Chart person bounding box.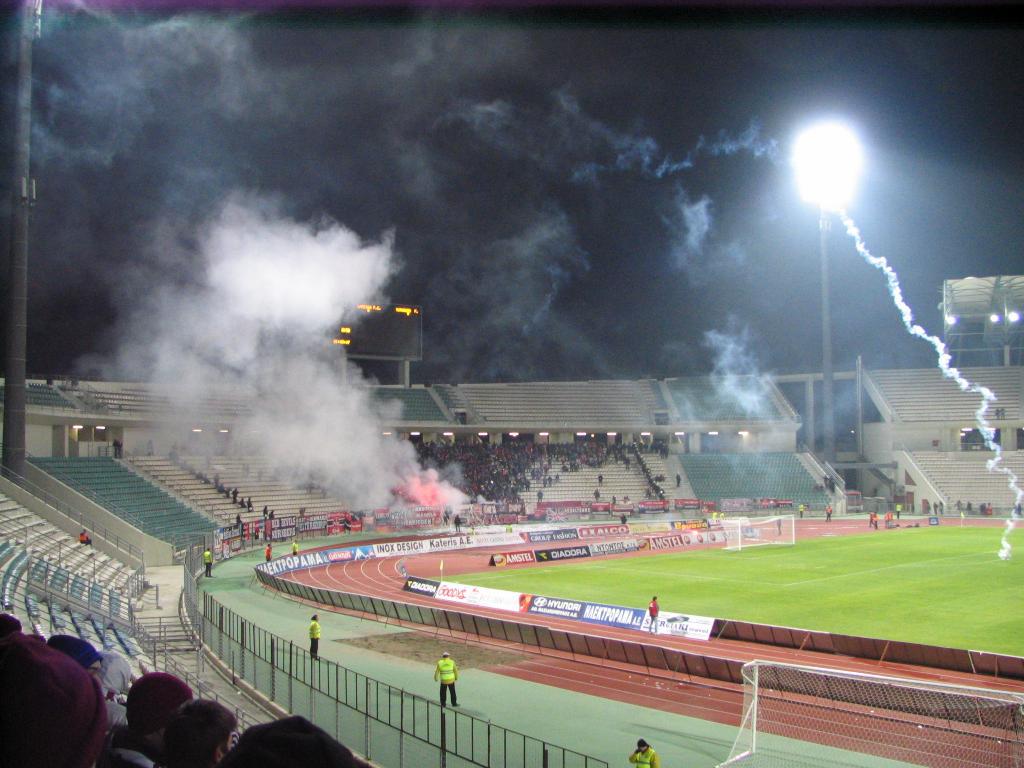
Charted: {"x1": 308, "y1": 612, "x2": 320, "y2": 661}.
